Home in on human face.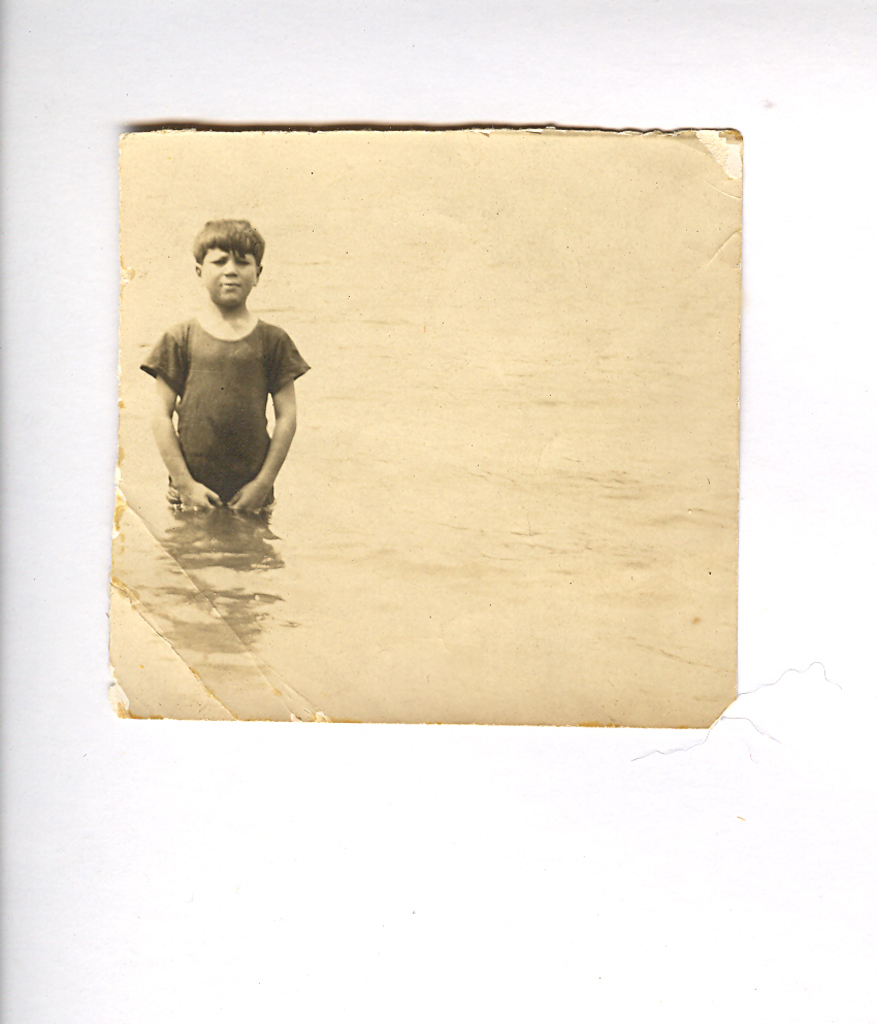
Homed in at (201,249,256,305).
